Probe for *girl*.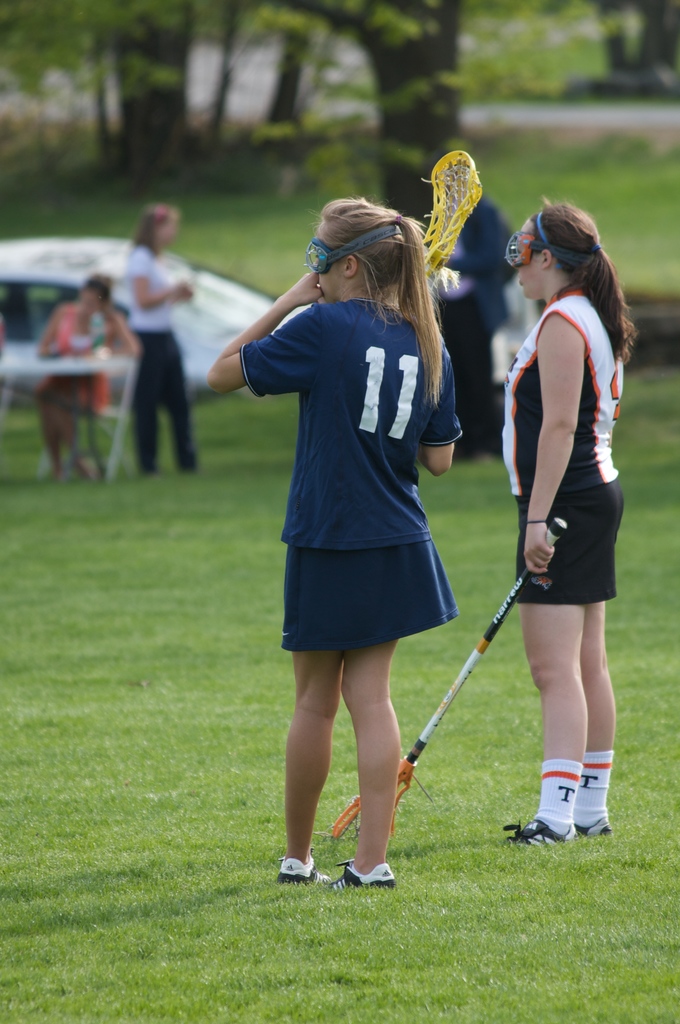
Probe result: <box>210,193,475,894</box>.
